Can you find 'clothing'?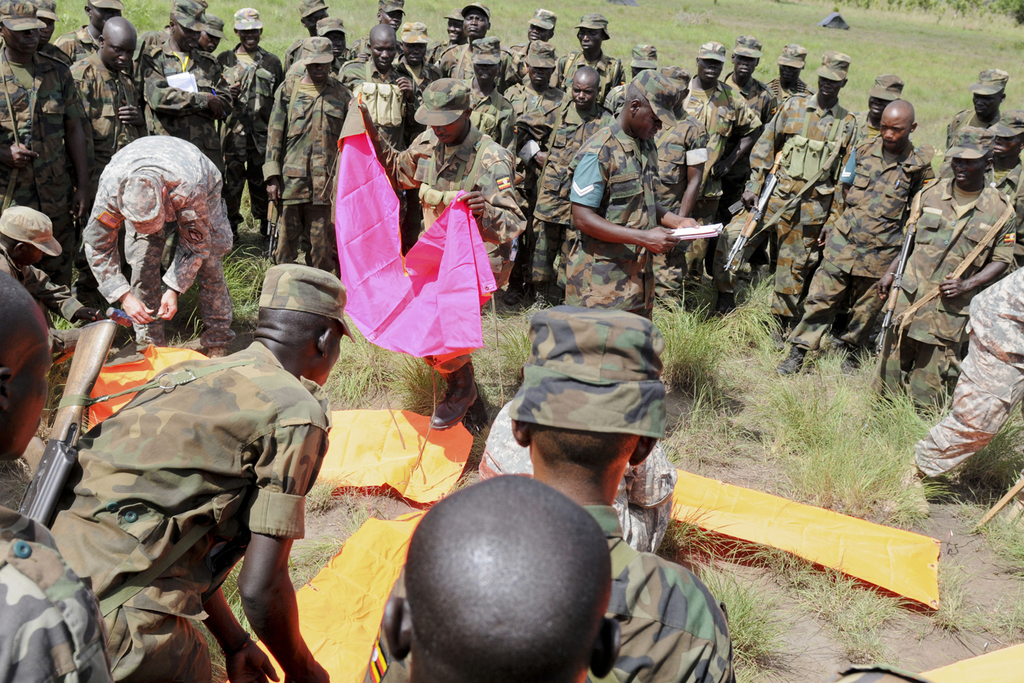
Yes, bounding box: <region>51, 342, 330, 682</region>.
